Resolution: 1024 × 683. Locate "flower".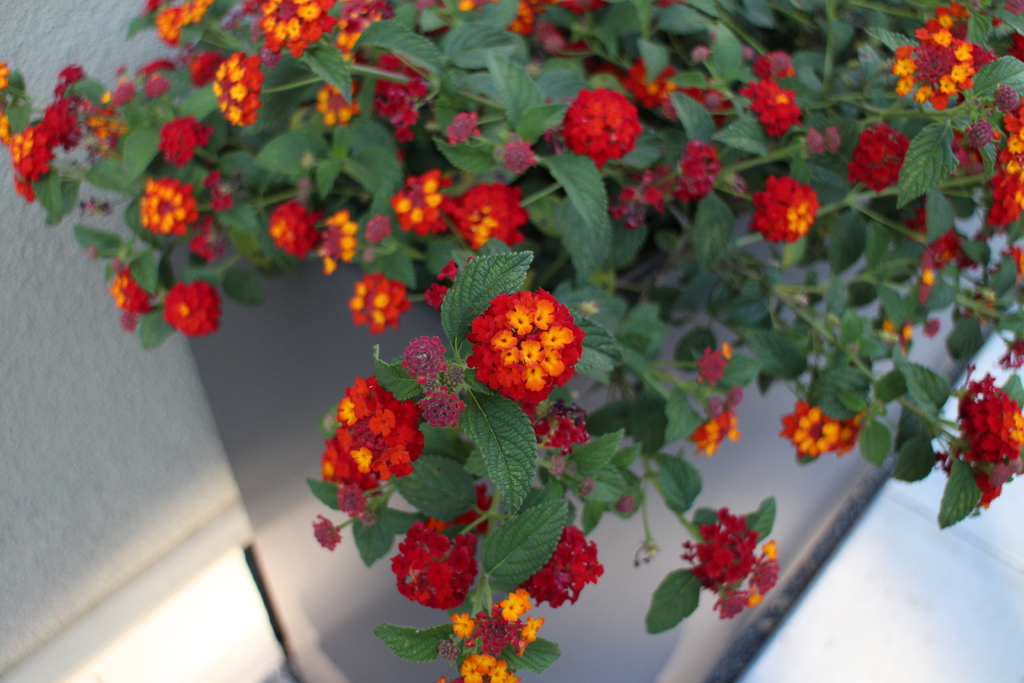
bbox(470, 281, 595, 406).
